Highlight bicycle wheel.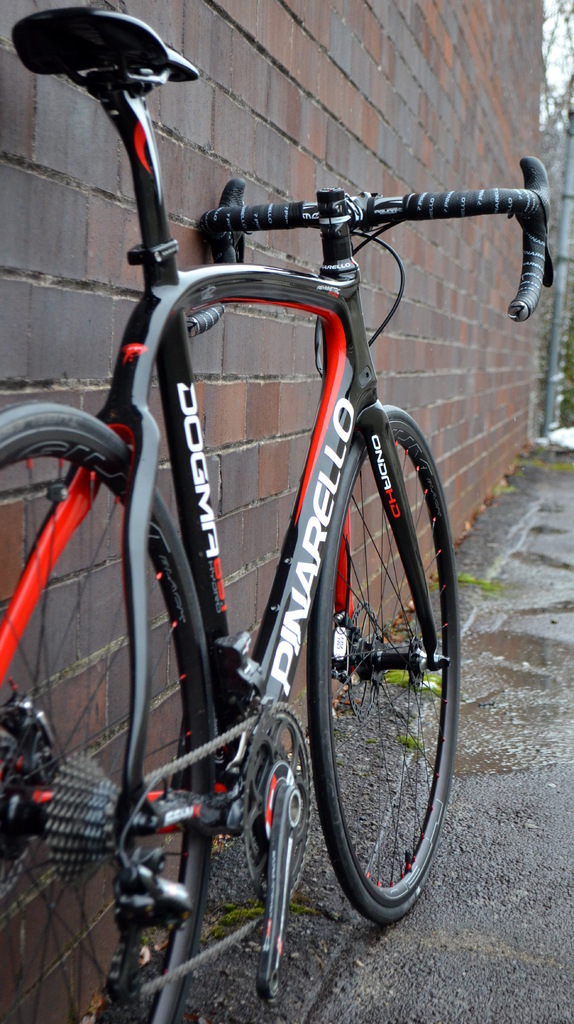
Highlighted region: bbox(0, 401, 216, 1023).
